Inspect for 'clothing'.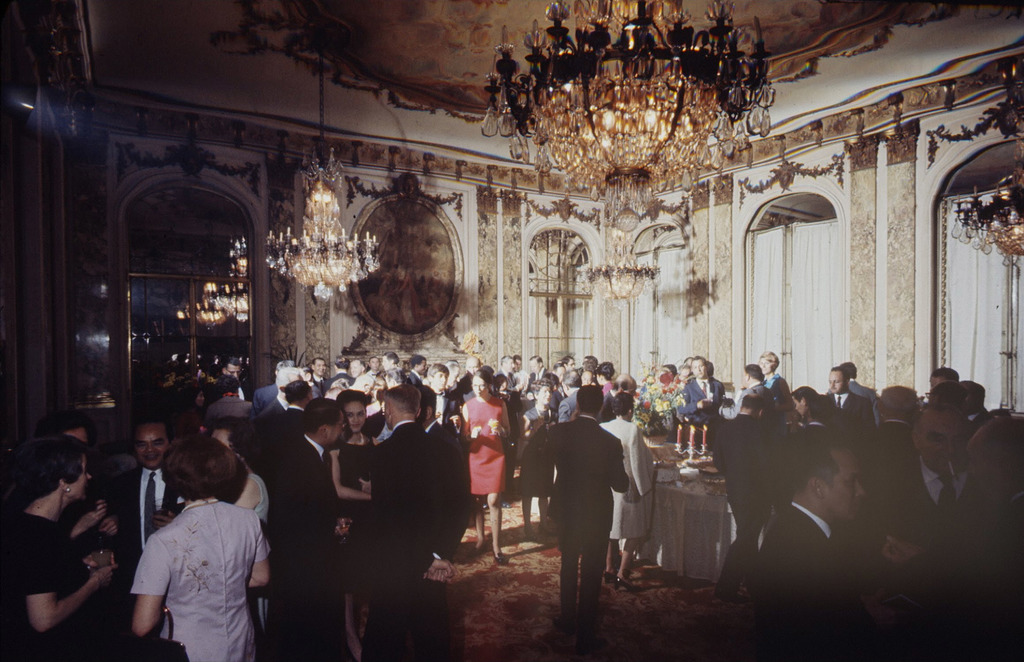
Inspection: (263, 430, 342, 661).
